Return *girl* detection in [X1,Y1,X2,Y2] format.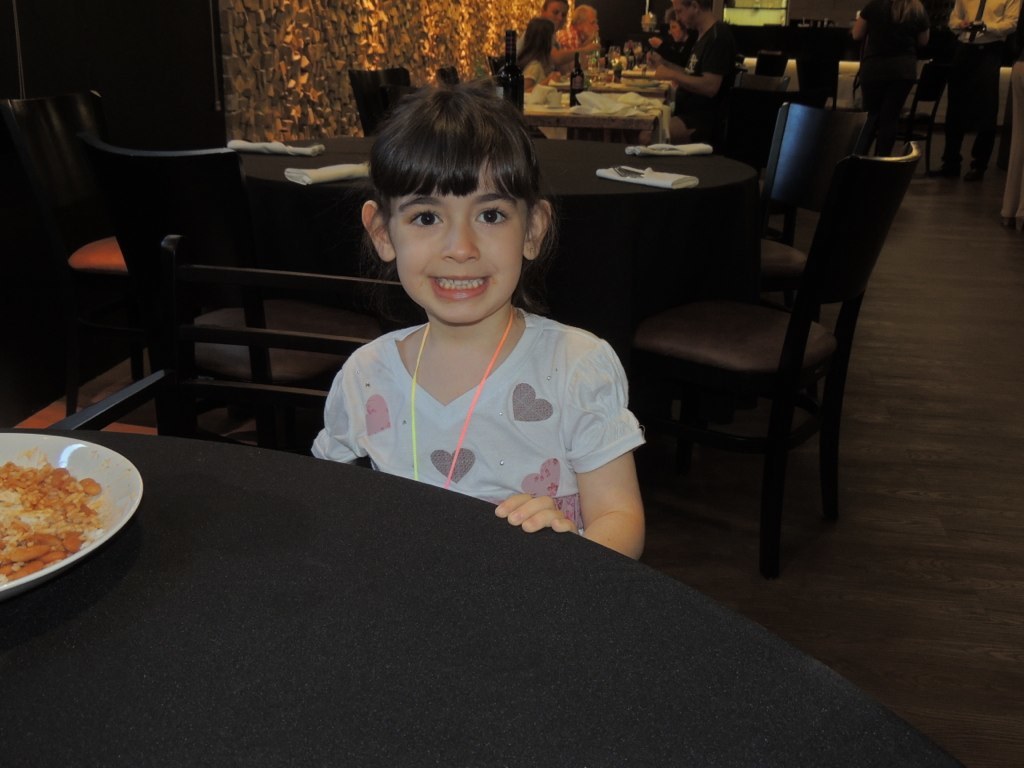
[514,18,553,90].
